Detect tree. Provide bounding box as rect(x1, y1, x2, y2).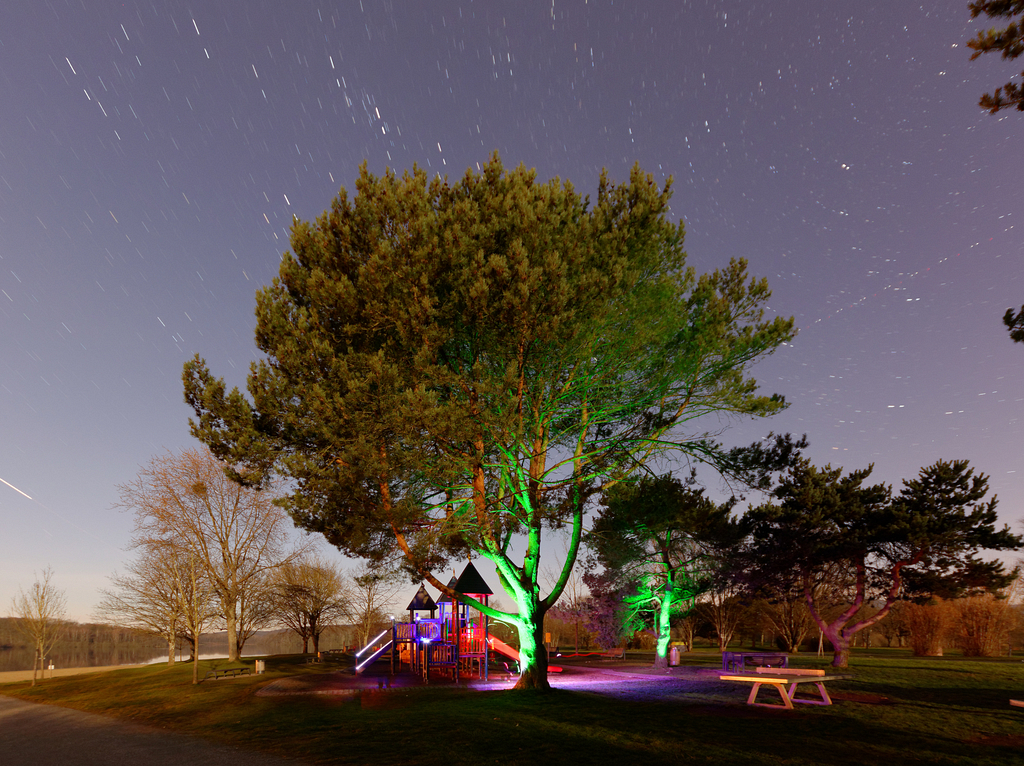
rect(182, 131, 831, 682).
